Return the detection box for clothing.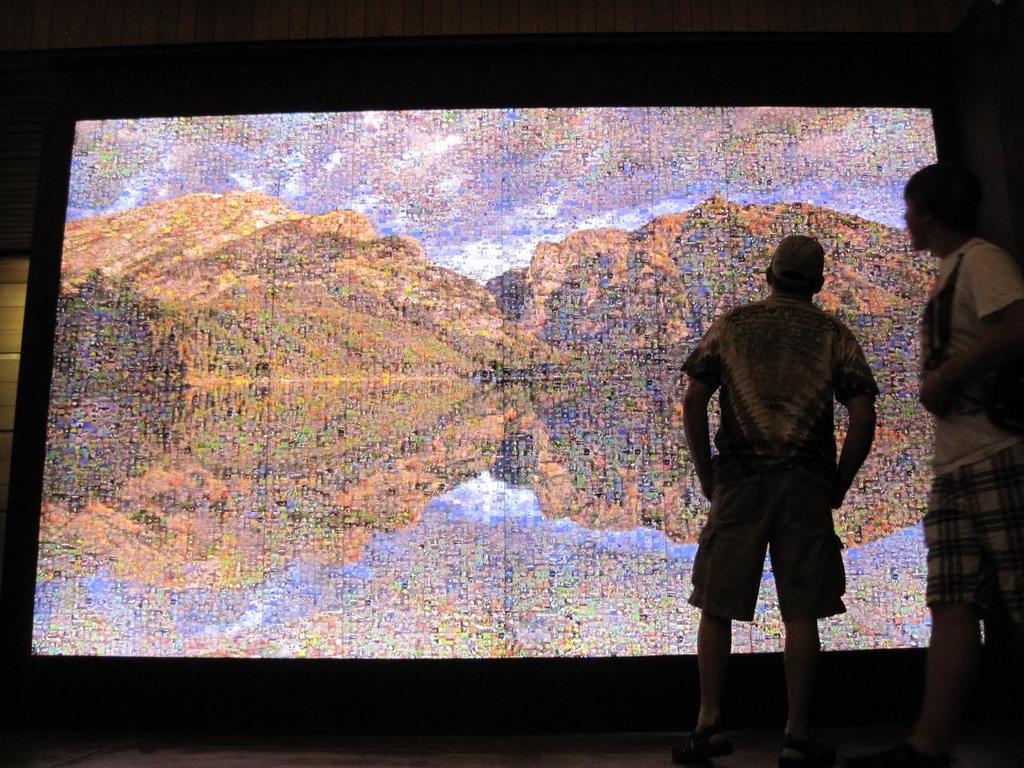
bbox(674, 289, 880, 629).
